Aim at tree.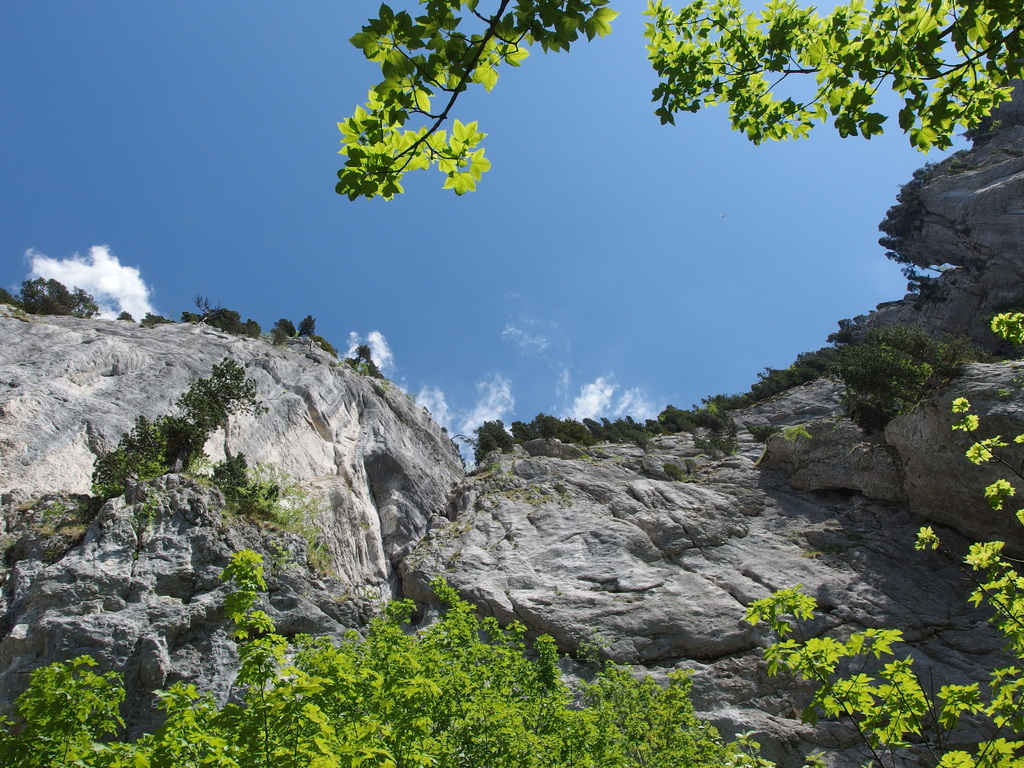
Aimed at select_region(346, 340, 380, 376).
